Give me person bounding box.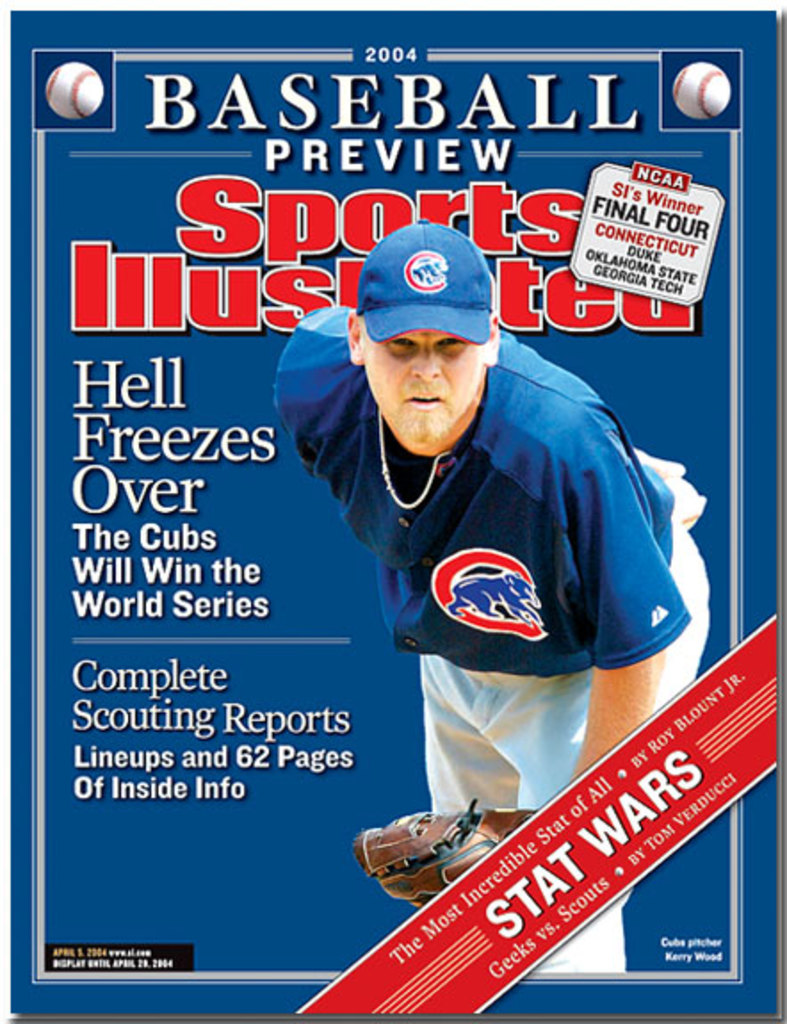
region(278, 192, 694, 880).
